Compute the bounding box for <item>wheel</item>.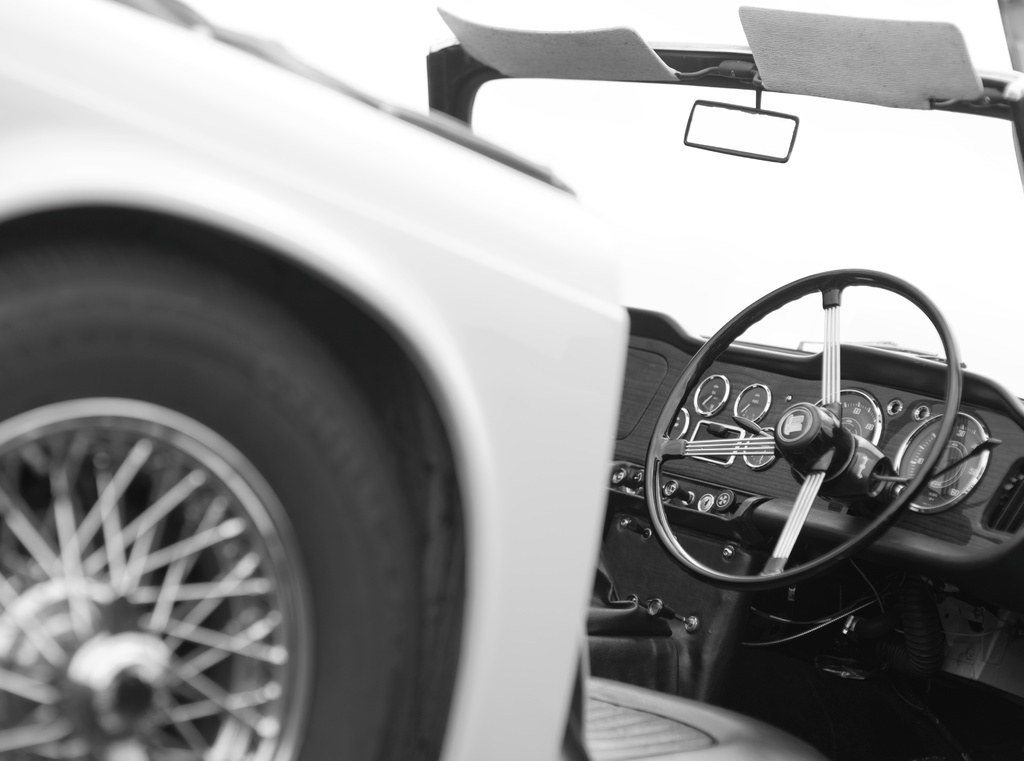
[642,266,963,592].
